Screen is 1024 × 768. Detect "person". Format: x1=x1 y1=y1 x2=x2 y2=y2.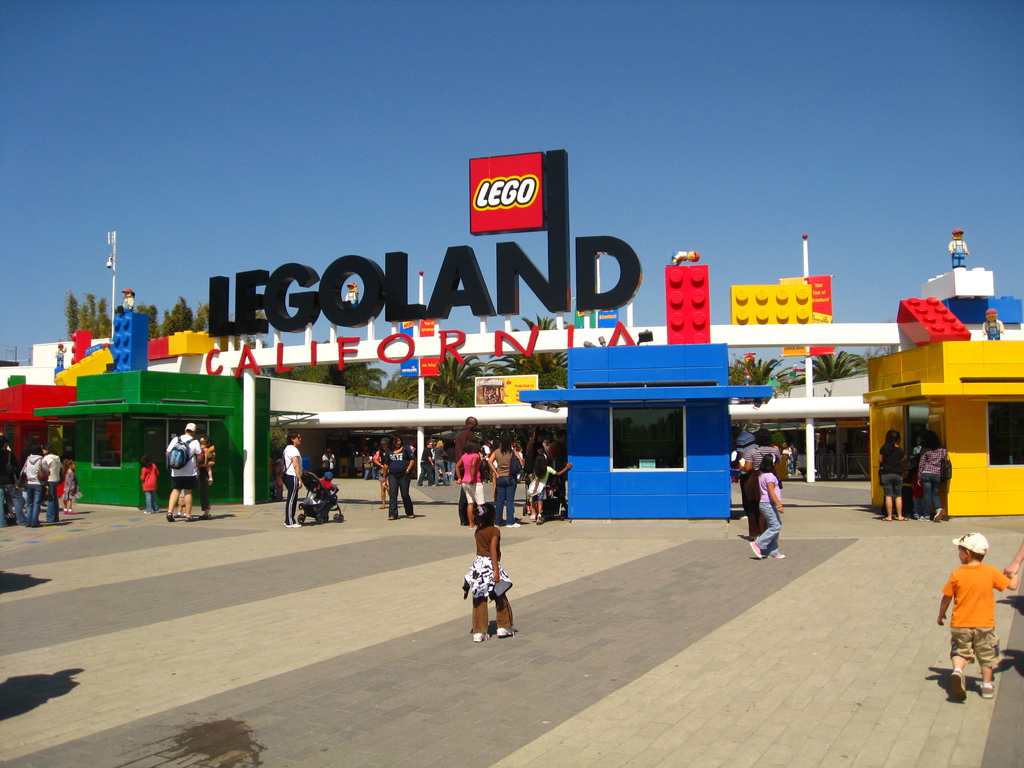
x1=278 y1=425 x2=305 y2=531.
